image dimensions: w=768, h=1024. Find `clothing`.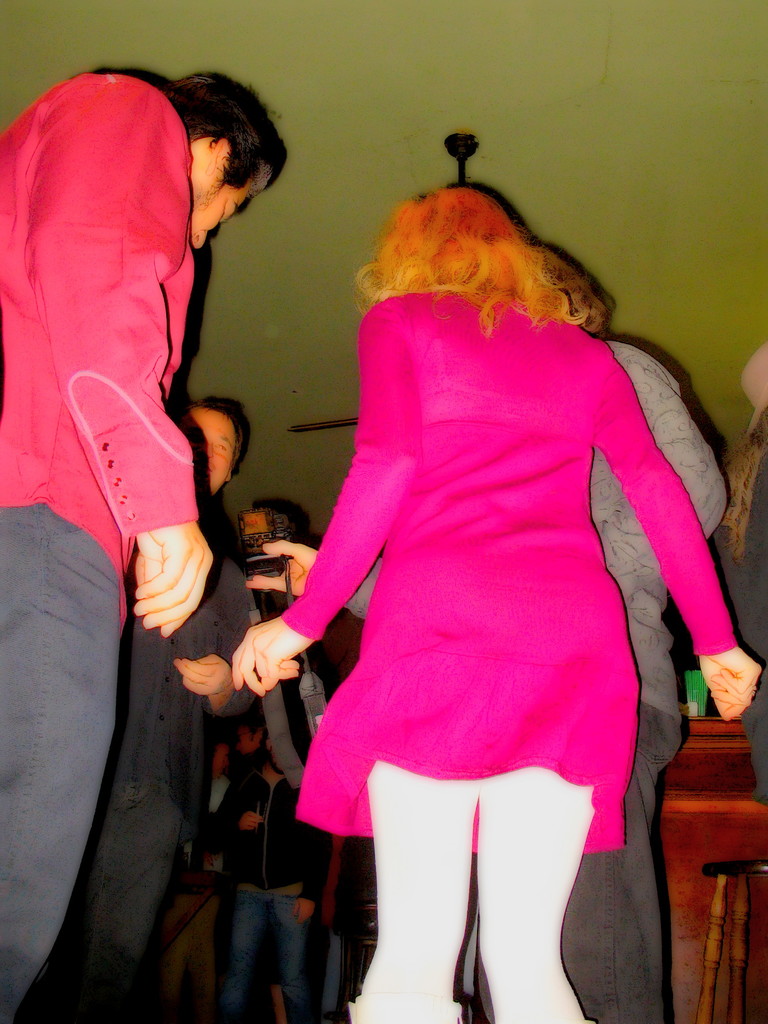
<region>88, 542, 258, 1012</region>.
